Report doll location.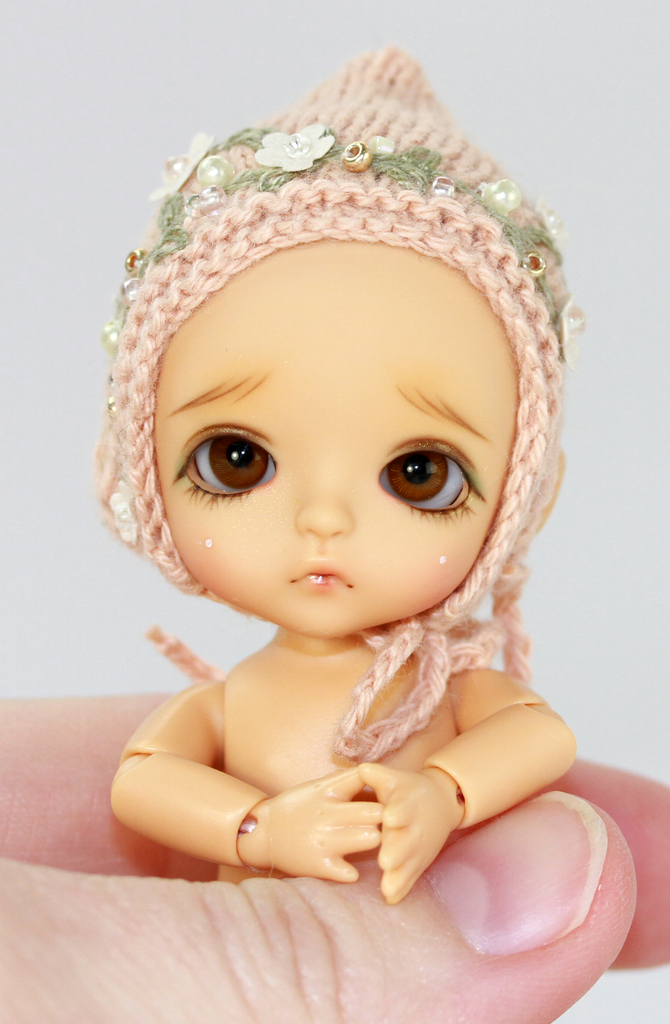
Report: {"x1": 74, "y1": 22, "x2": 612, "y2": 963}.
